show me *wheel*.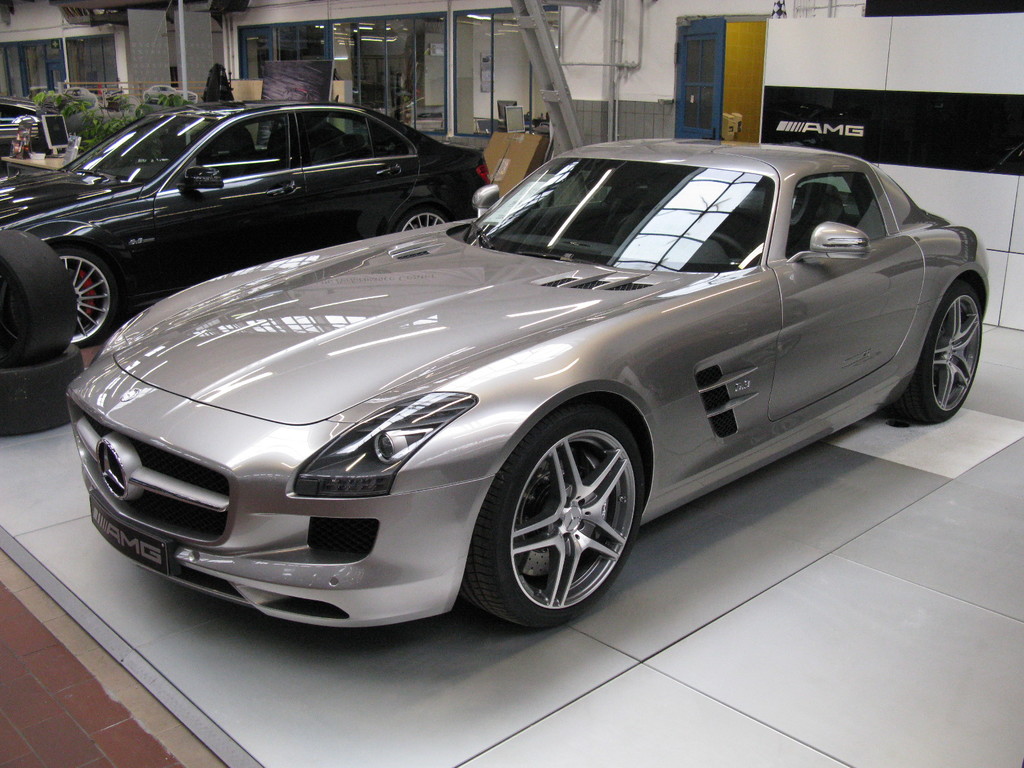
*wheel* is here: <bbox>0, 346, 84, 438</bbox>.
